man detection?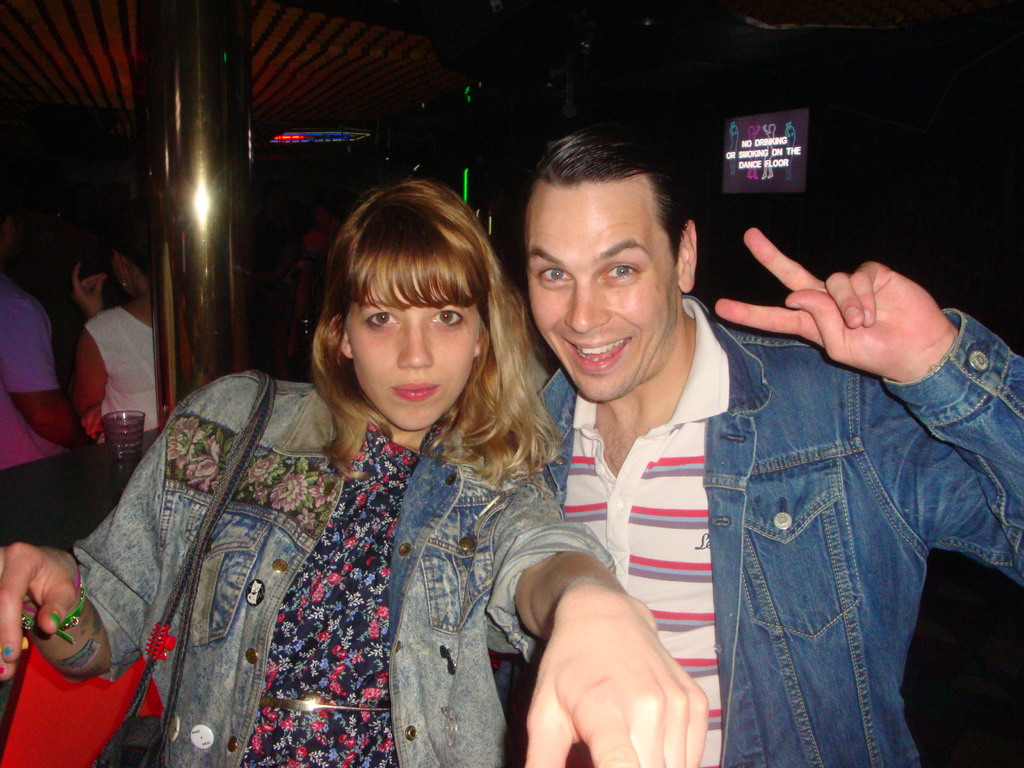
locate(504, 136, 1014, 764)
